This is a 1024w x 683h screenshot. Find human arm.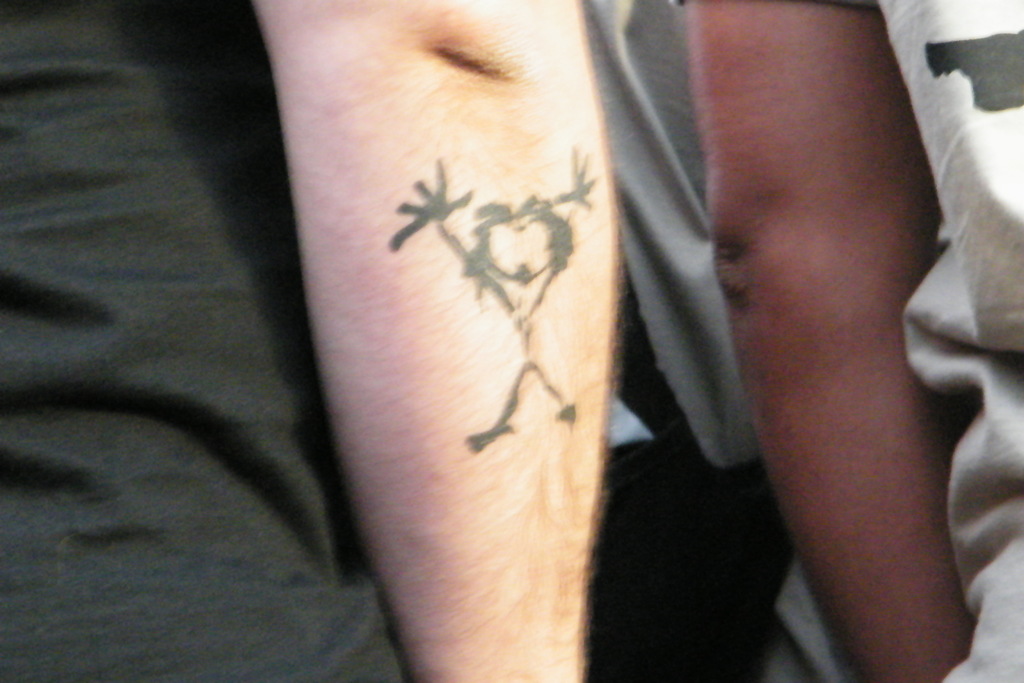
Bounding box: box=[621, 273, 789, 593].
